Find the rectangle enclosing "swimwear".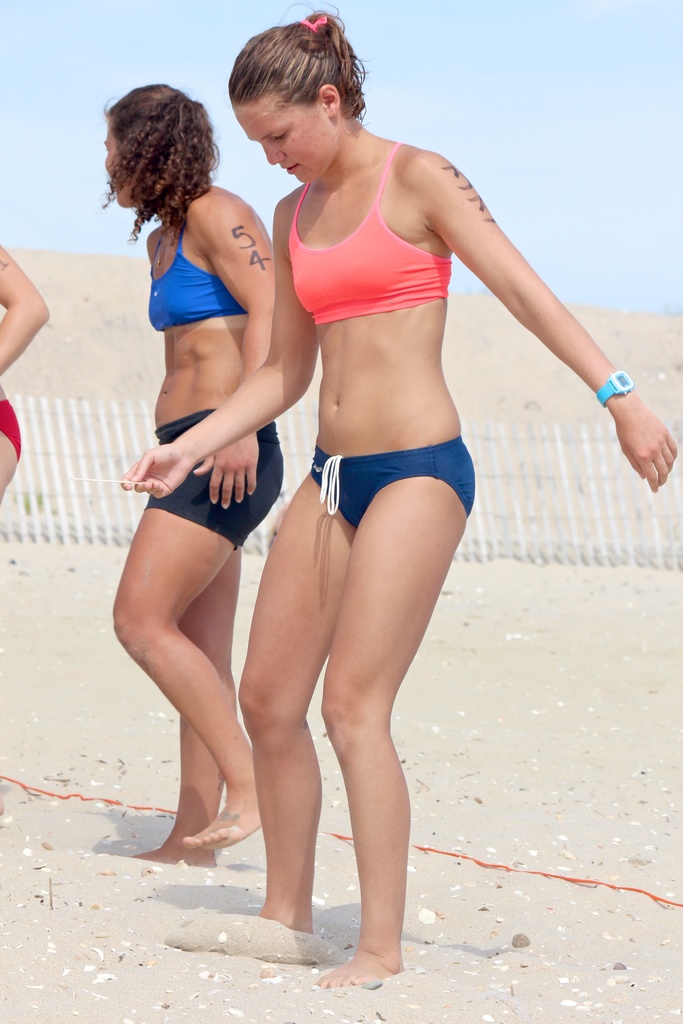
<box>0,395,24,461</box>.
